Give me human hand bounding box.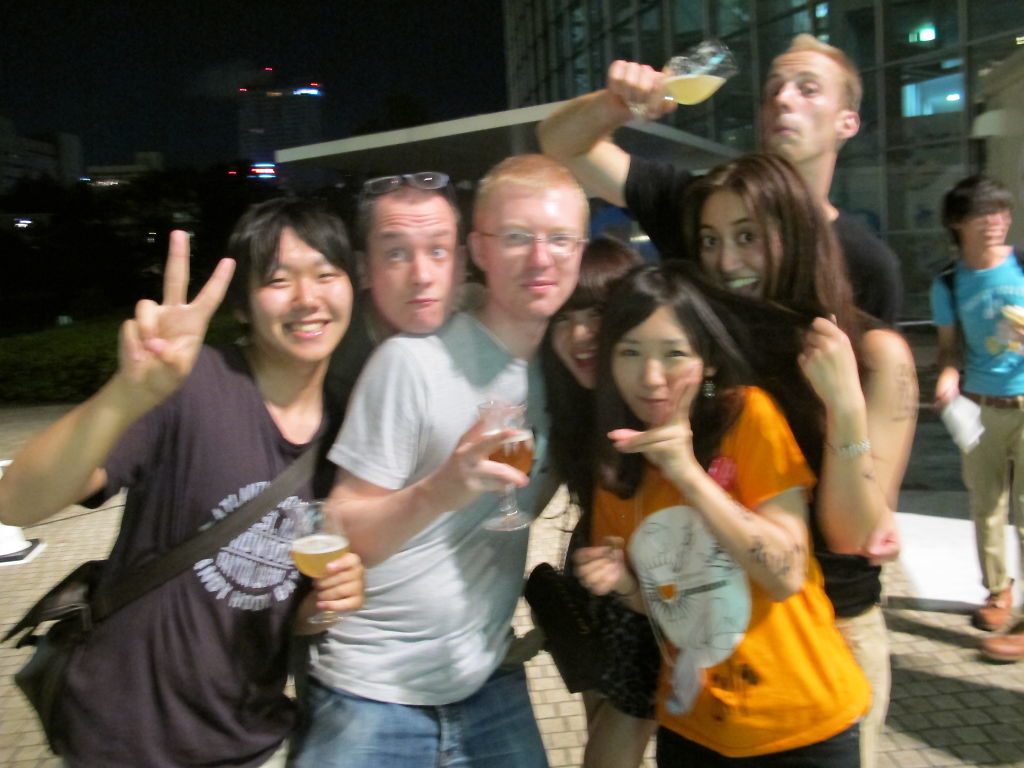
(606,362,701,478).
